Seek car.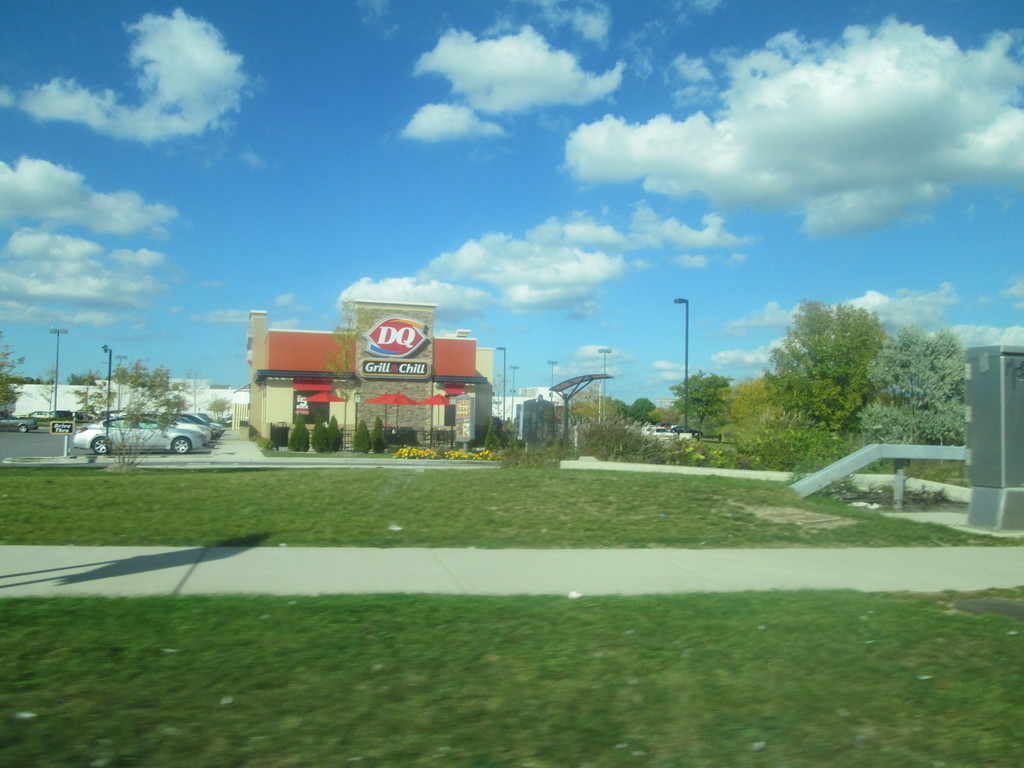
select_region(0, 412, 38, 434).
